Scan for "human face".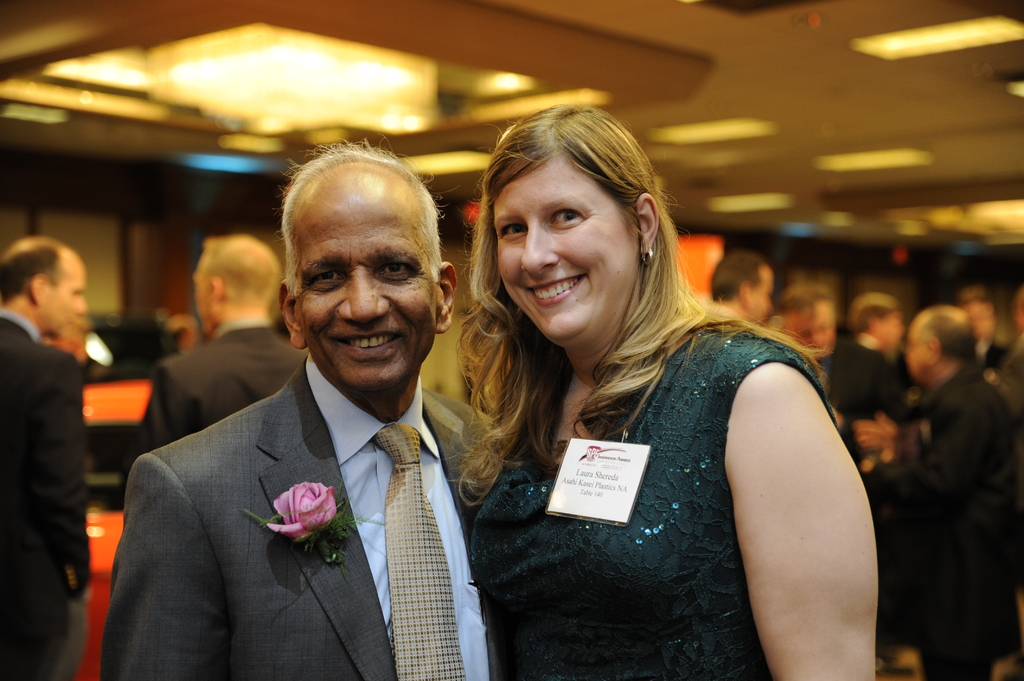
Scan result: 298, 209, 435, 392.
